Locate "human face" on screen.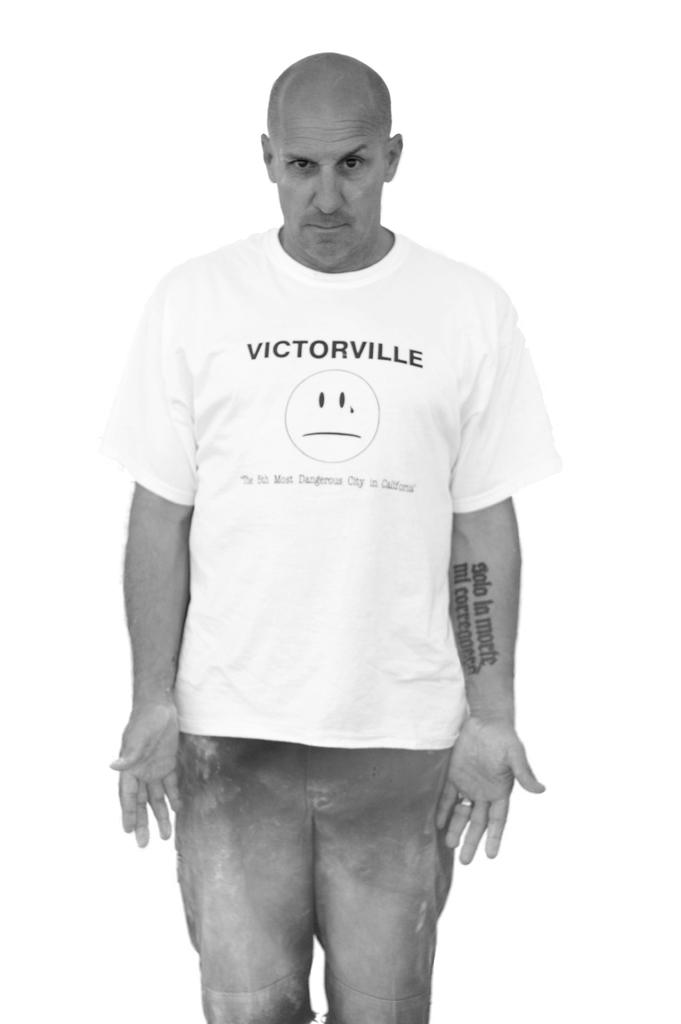
On screen at x1=272, y1=97, x2=381, y2=262.
